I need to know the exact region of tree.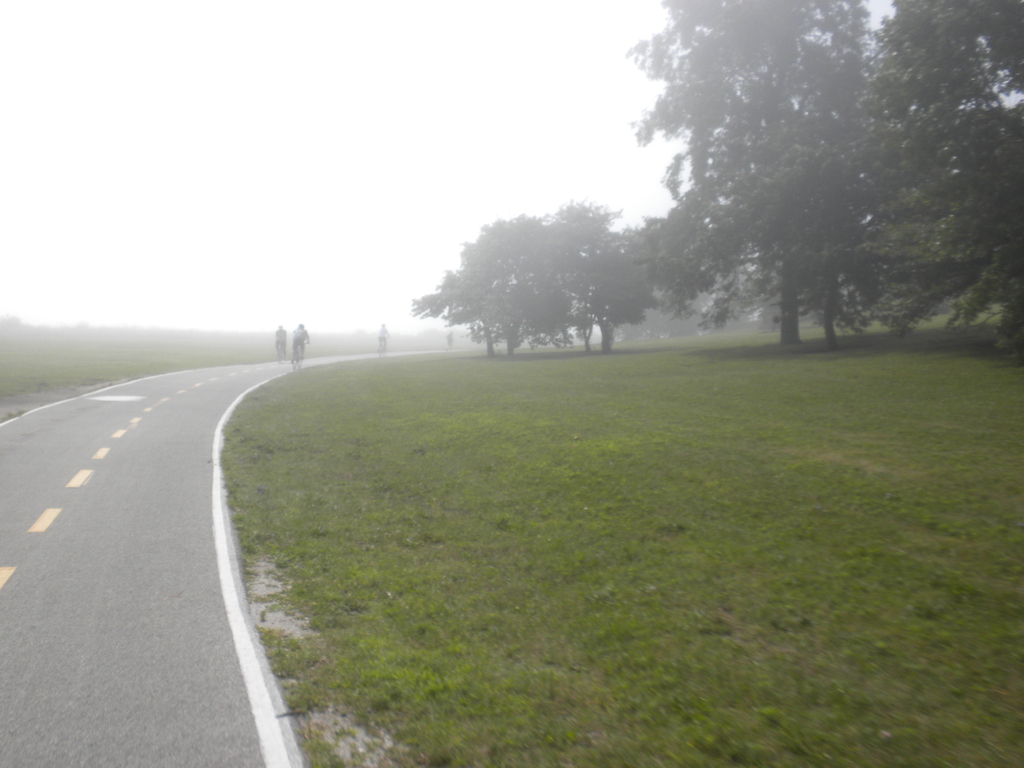
Region: left=875, top=0, right=1023, bottom=353.
